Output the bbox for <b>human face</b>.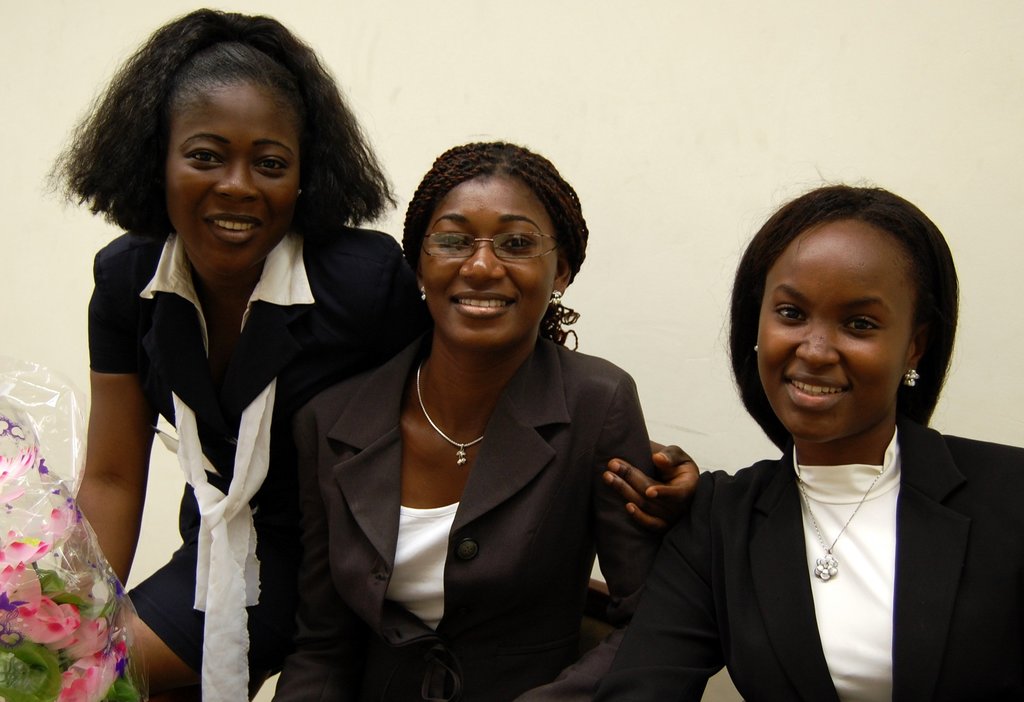
x1=420, y1=180, x2=559, y2=347.
